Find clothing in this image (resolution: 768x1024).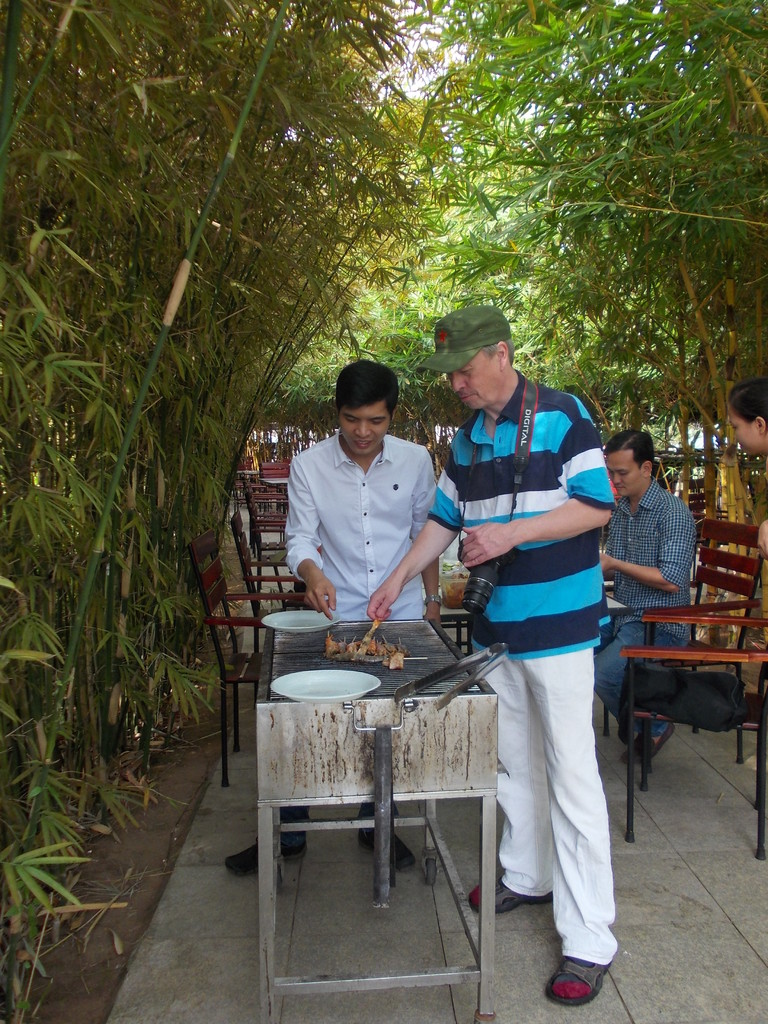
BBox(588, 472, 698, 730).
